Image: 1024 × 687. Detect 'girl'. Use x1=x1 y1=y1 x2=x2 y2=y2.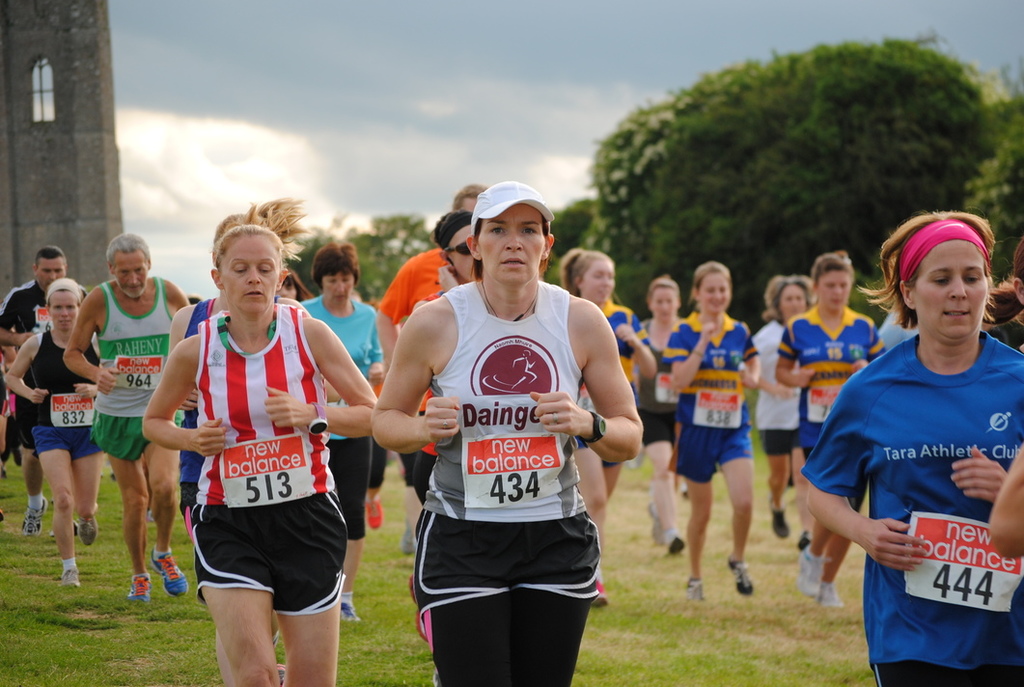
x1=638 y1=273 x2=688 y2=553.
